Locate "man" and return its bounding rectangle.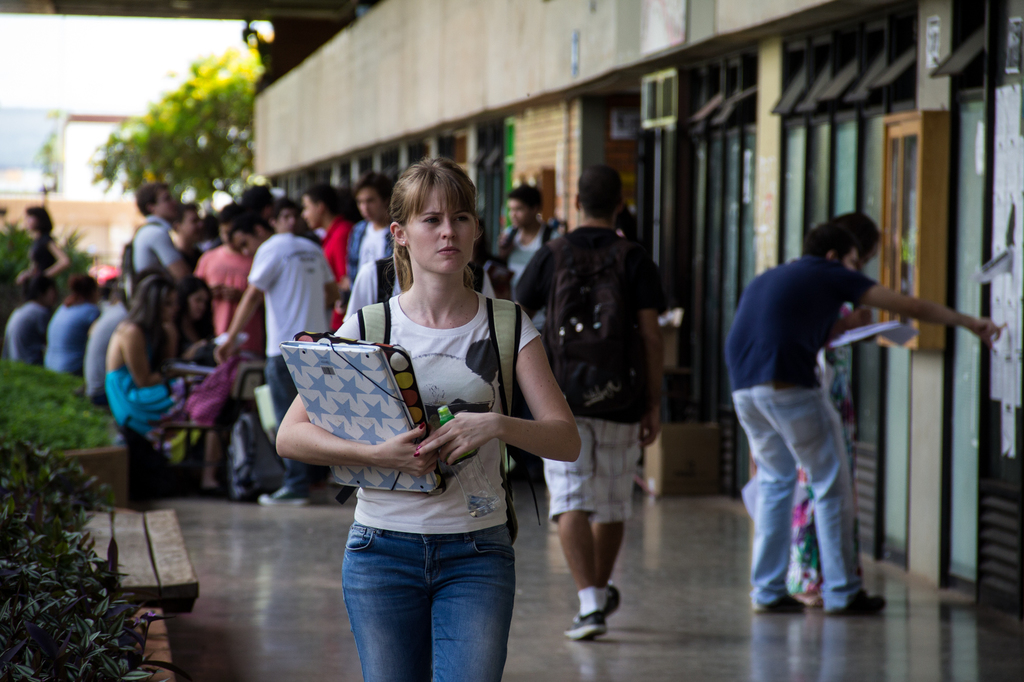
pyautogui.locateOnScreen(339, 177, 414, 308).
